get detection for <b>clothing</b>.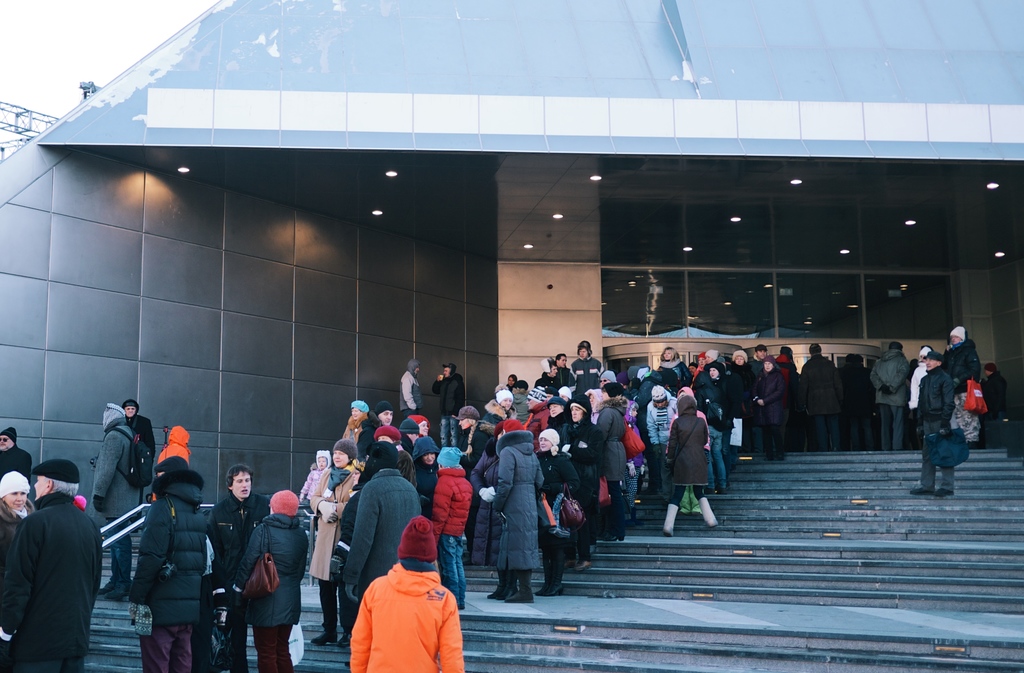
Detection: region(0, 497, 31, 567).
